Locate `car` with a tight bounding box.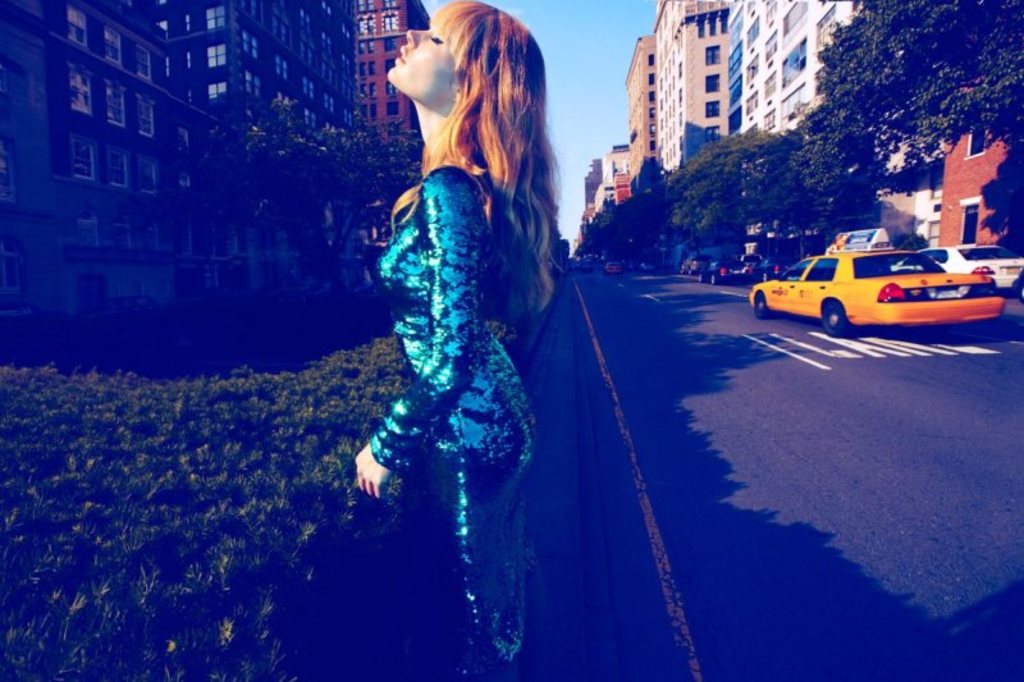
Rect(703, 253, 754, 283).
